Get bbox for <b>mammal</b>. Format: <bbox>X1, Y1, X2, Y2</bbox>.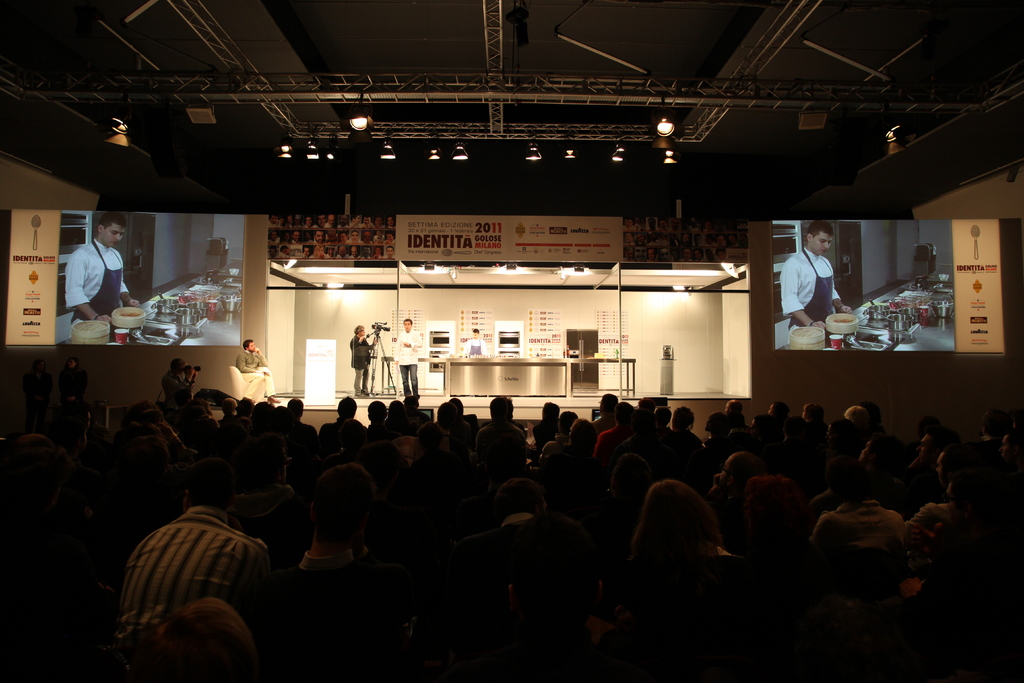
<bbox>303, 246, 309, 259</bbox>.
